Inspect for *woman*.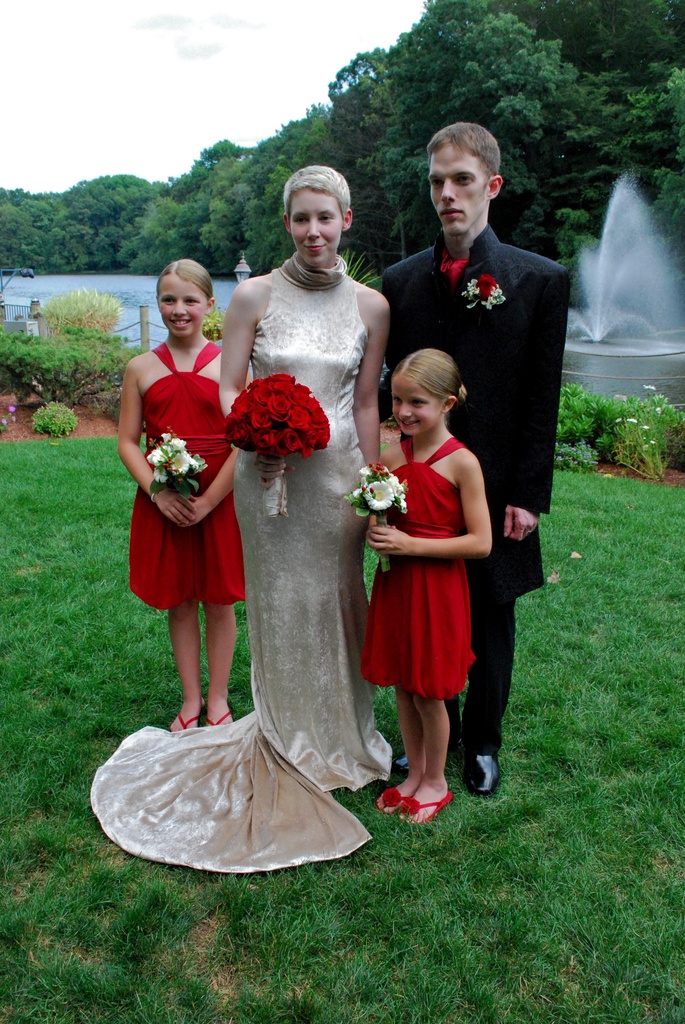
Inspection: box=[209, 137, 406, 865].
